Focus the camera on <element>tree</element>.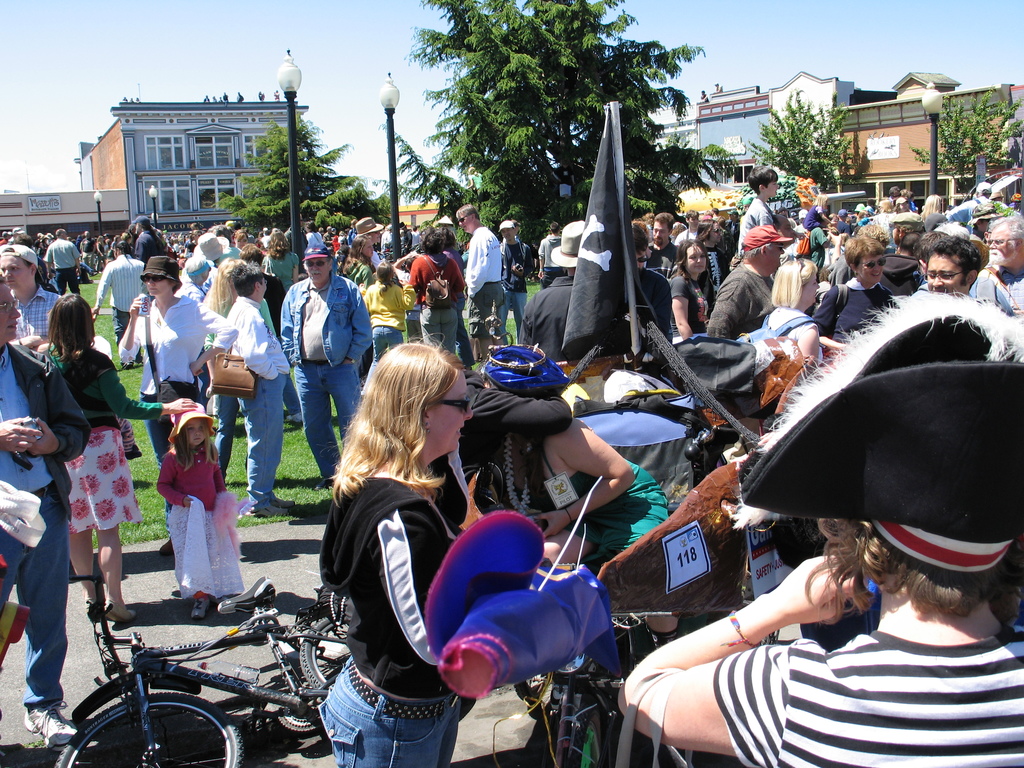
Focus region: box=[750, 92, 857, 196].
